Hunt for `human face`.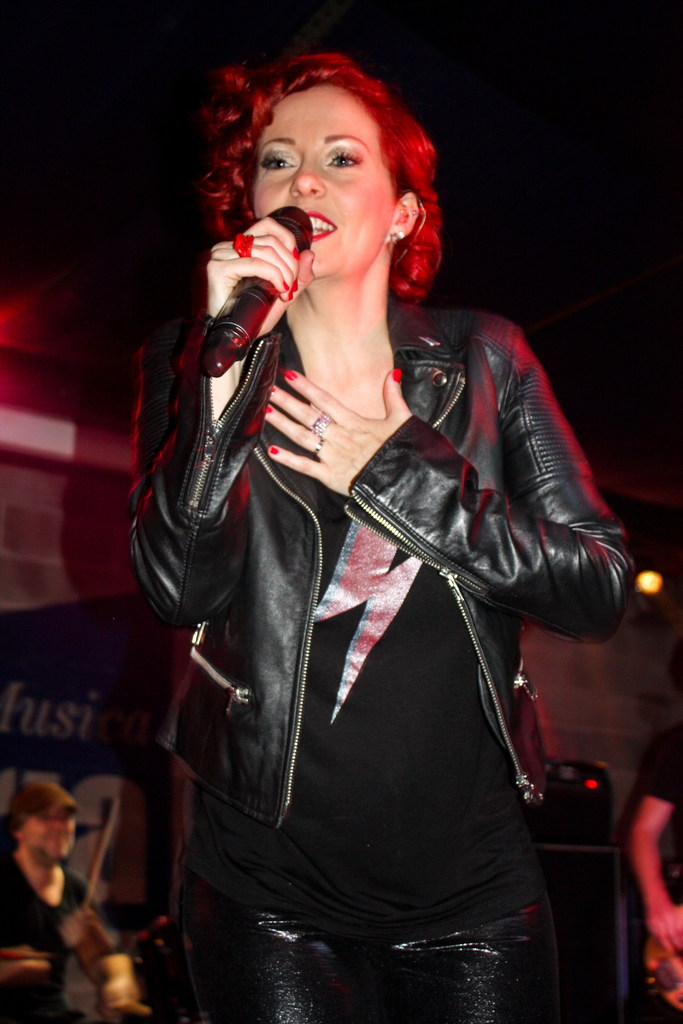
Hunted down at region(251, 85, 398, 278).
